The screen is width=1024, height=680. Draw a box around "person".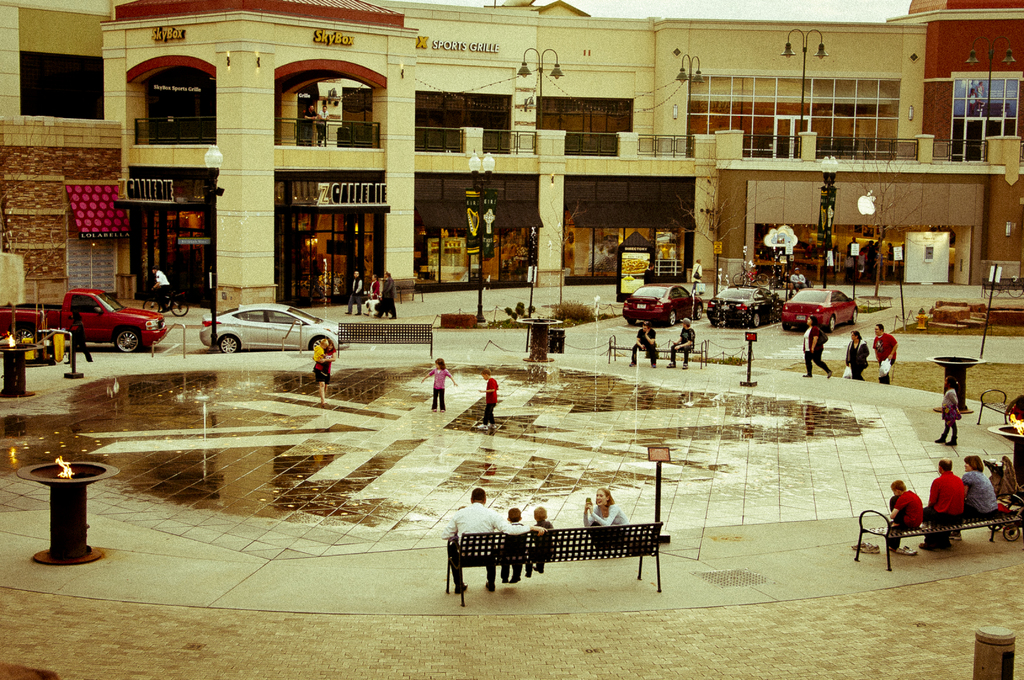
<box>666,318,695,374</box>.
